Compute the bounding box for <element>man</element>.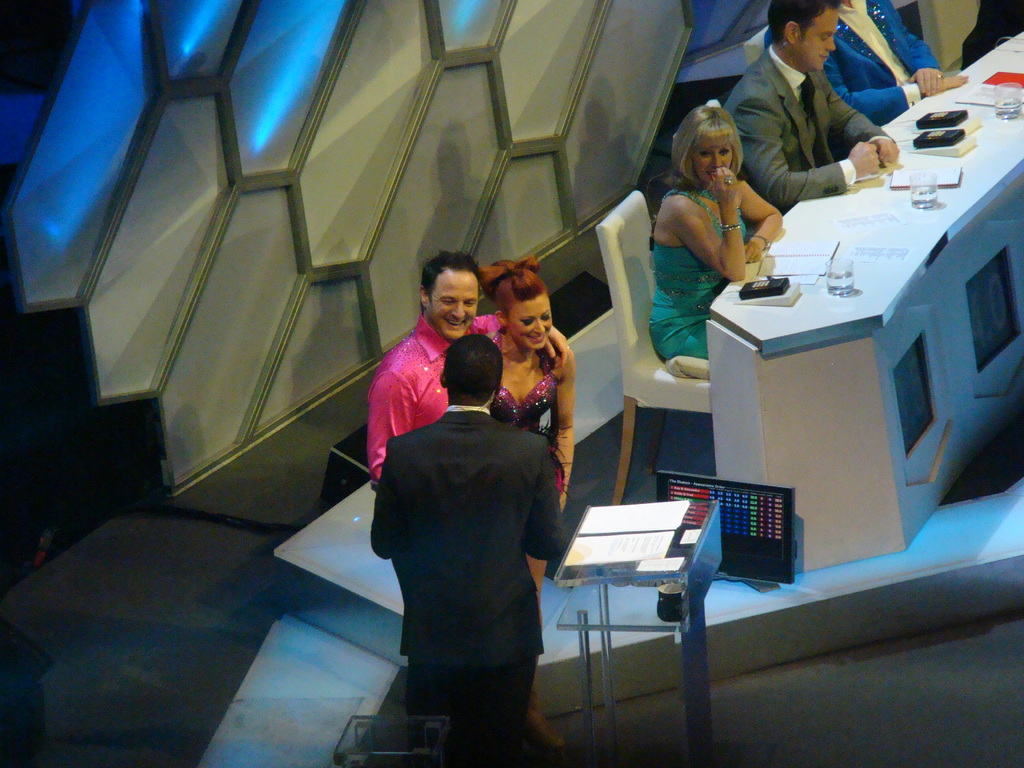
crop(366, 250, 567, 483).
